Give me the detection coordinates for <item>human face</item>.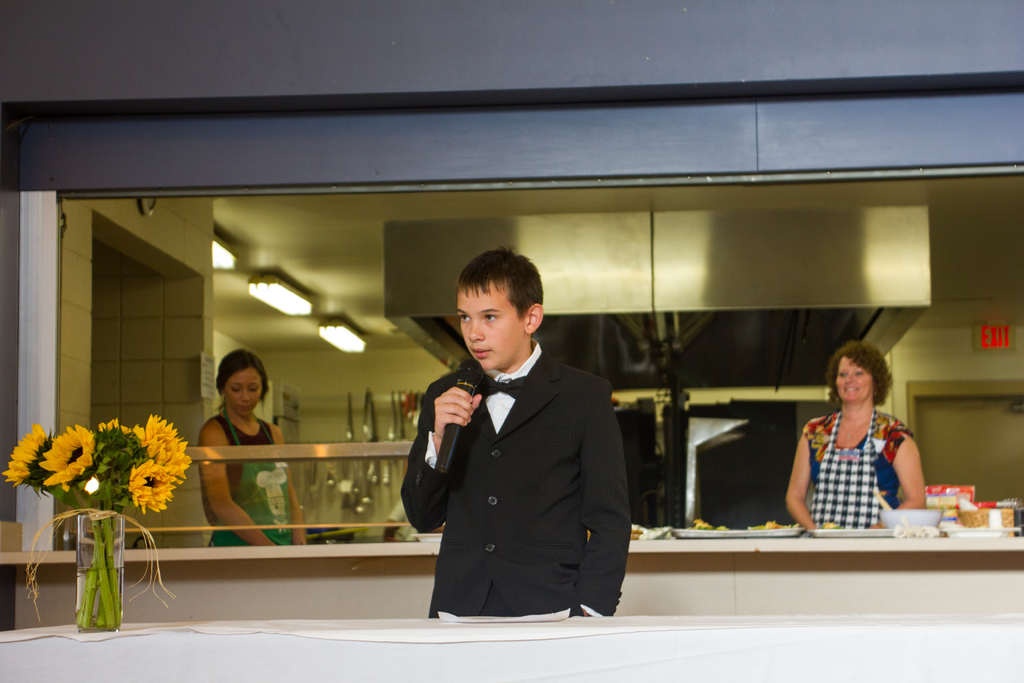
left=456, top=286, right=519, bottom=372.
